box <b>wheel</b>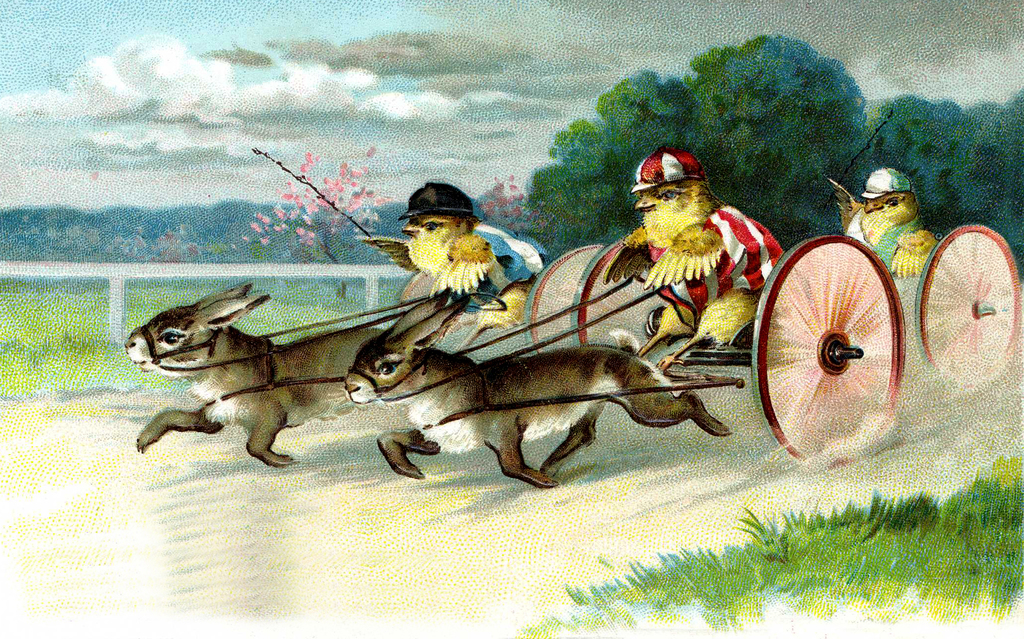
box=[911, 220, 1023, 397]
